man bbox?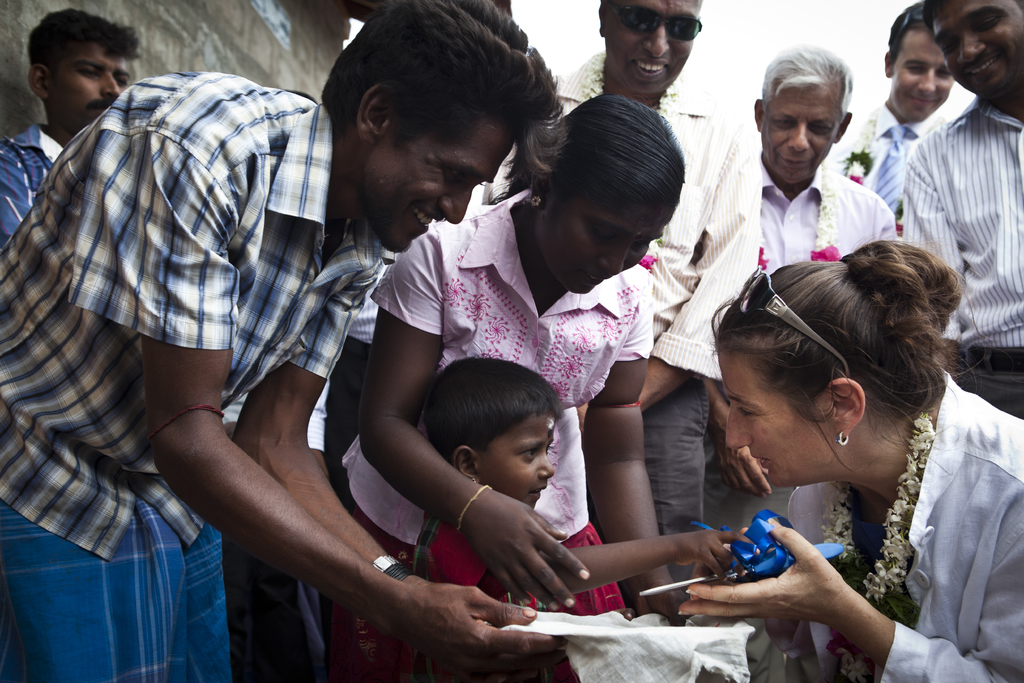
bbox(0, 0, 567, 682)
